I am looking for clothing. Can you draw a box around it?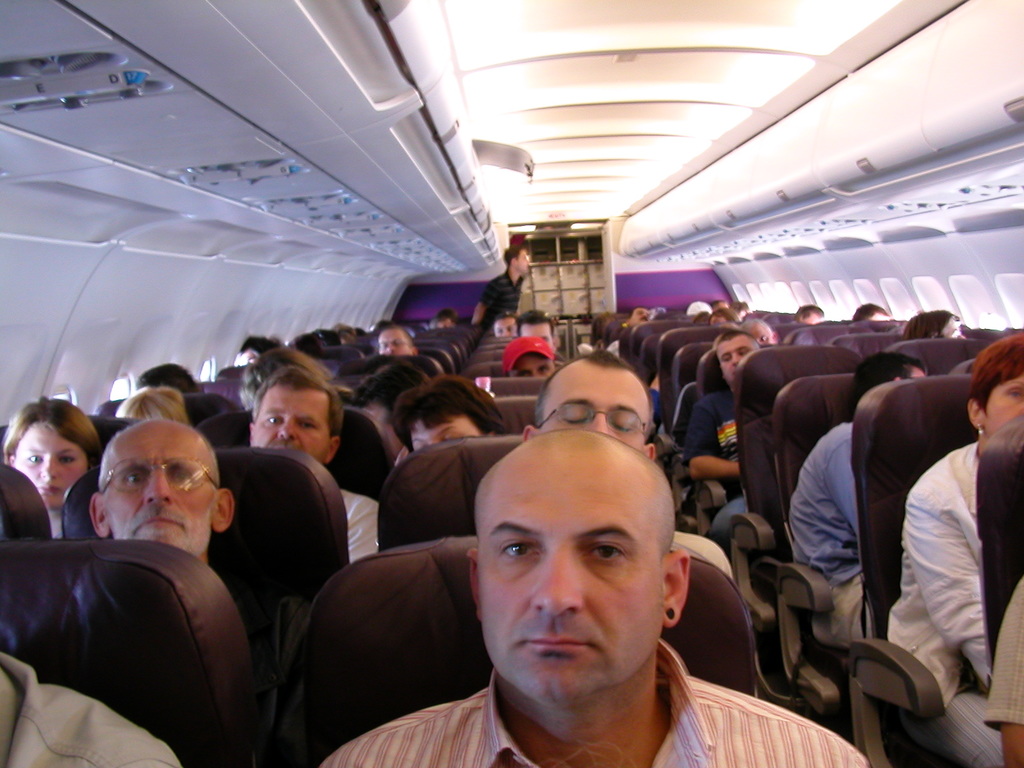
Sure, the bounding box is l=321, t=636, r=872, b=767.
